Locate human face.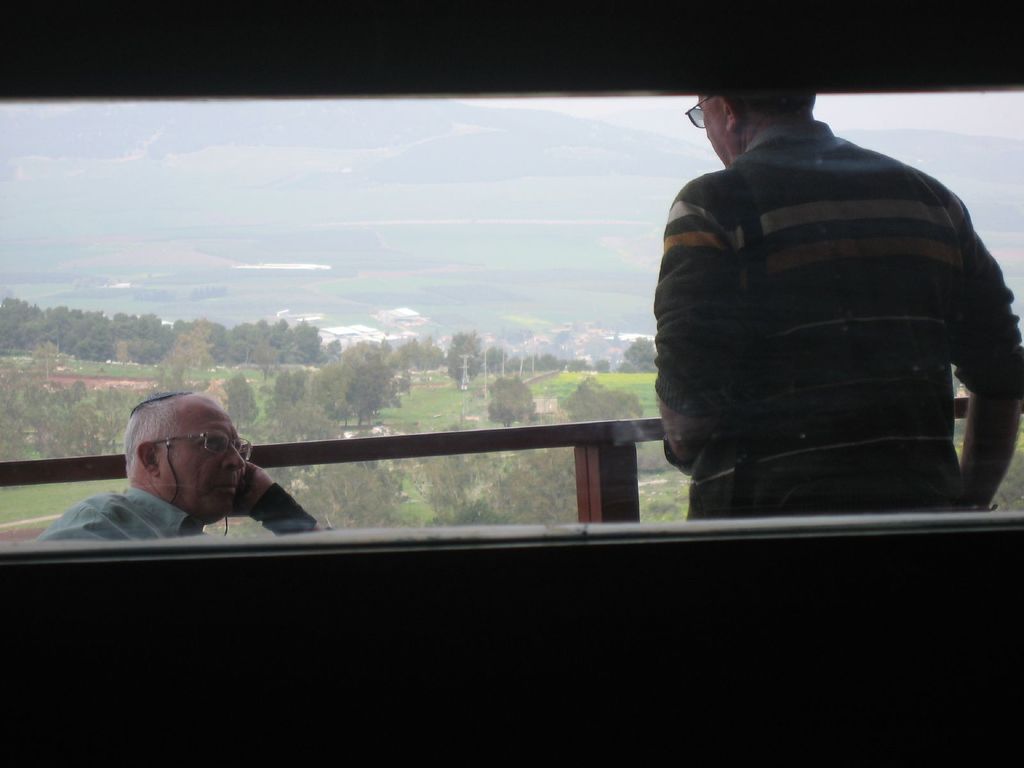
Bounding box: 701 90 742 164.
